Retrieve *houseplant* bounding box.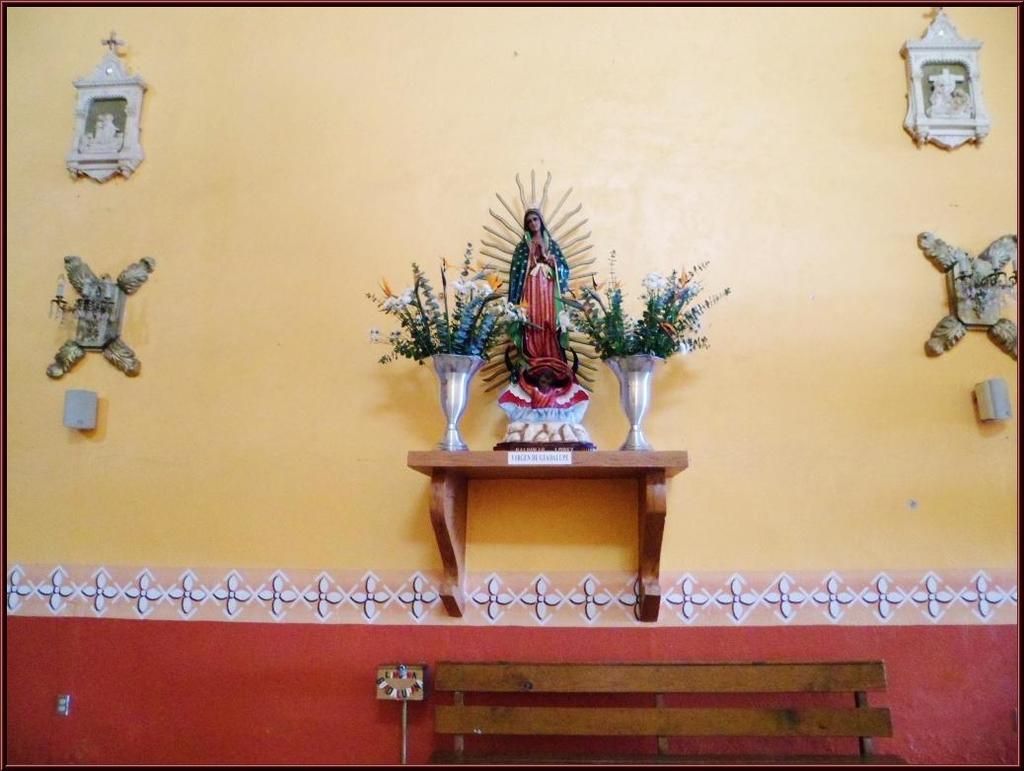
Bounding box: [357,238,536,449].
